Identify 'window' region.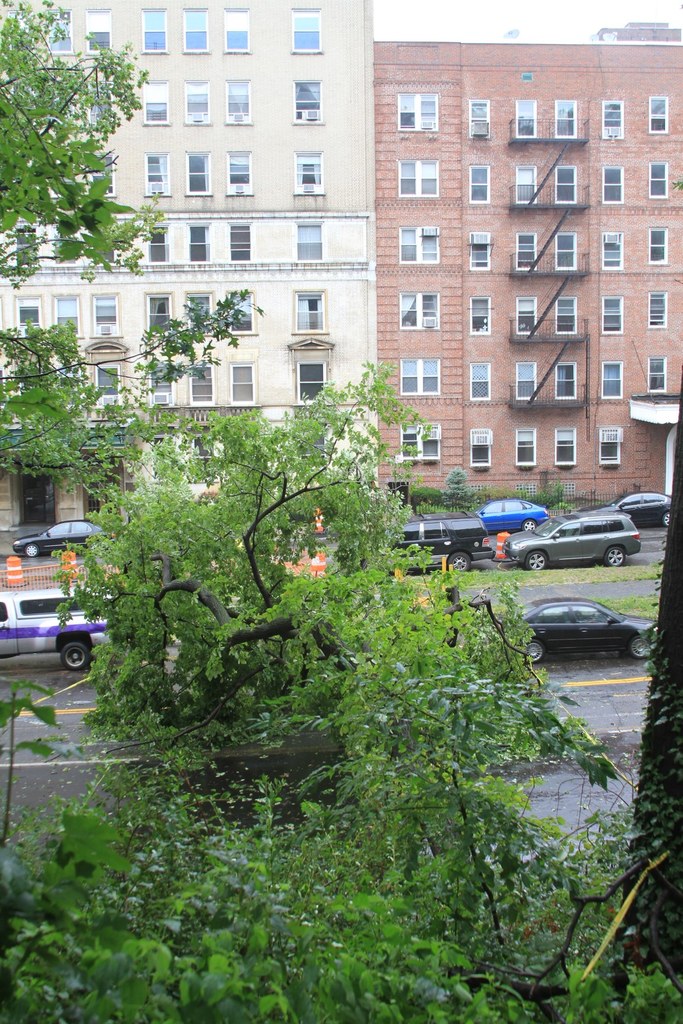
Region: crop(513, 165, 535, 204).
